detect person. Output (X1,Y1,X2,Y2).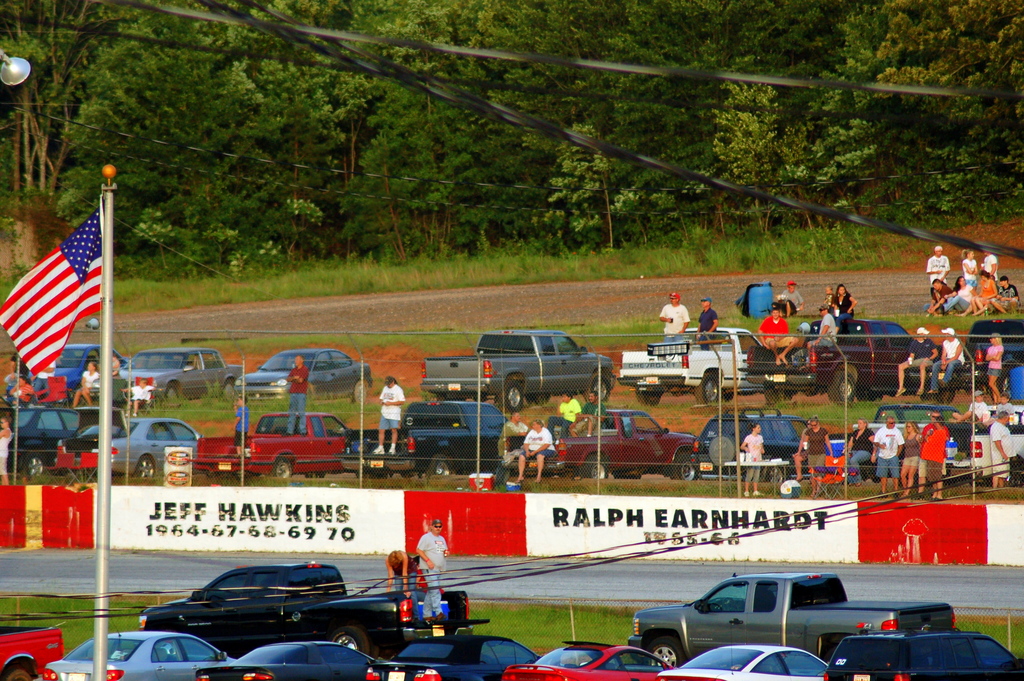
(828,283,859,321).
